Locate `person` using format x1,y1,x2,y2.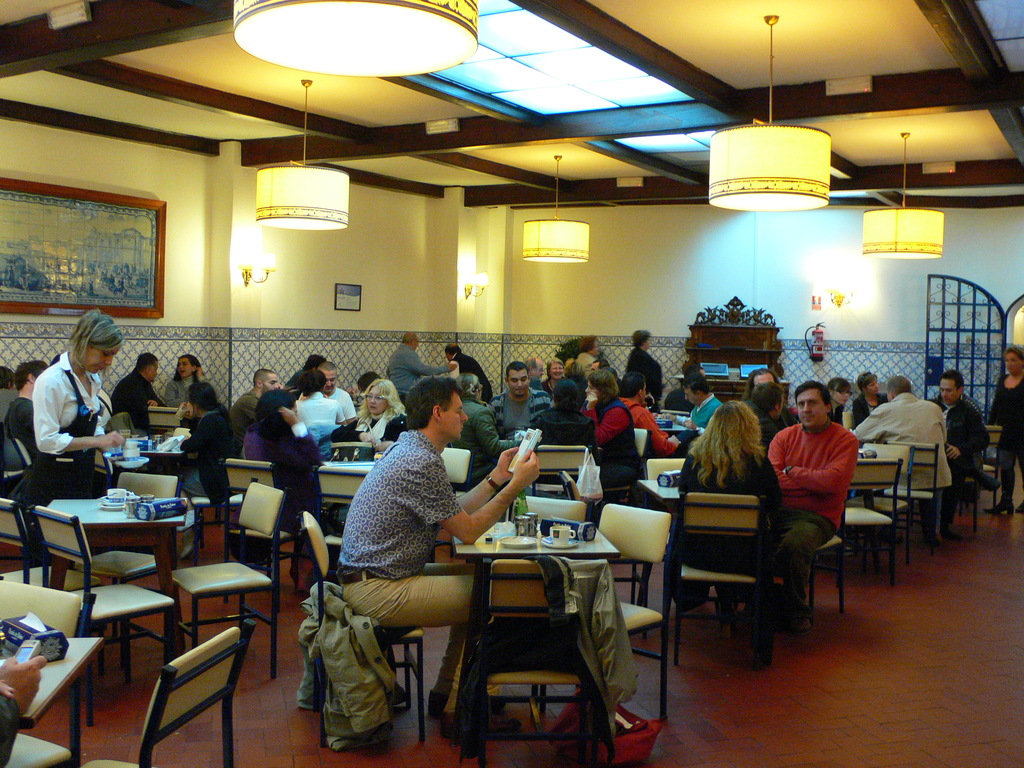
297,364,356,435.
